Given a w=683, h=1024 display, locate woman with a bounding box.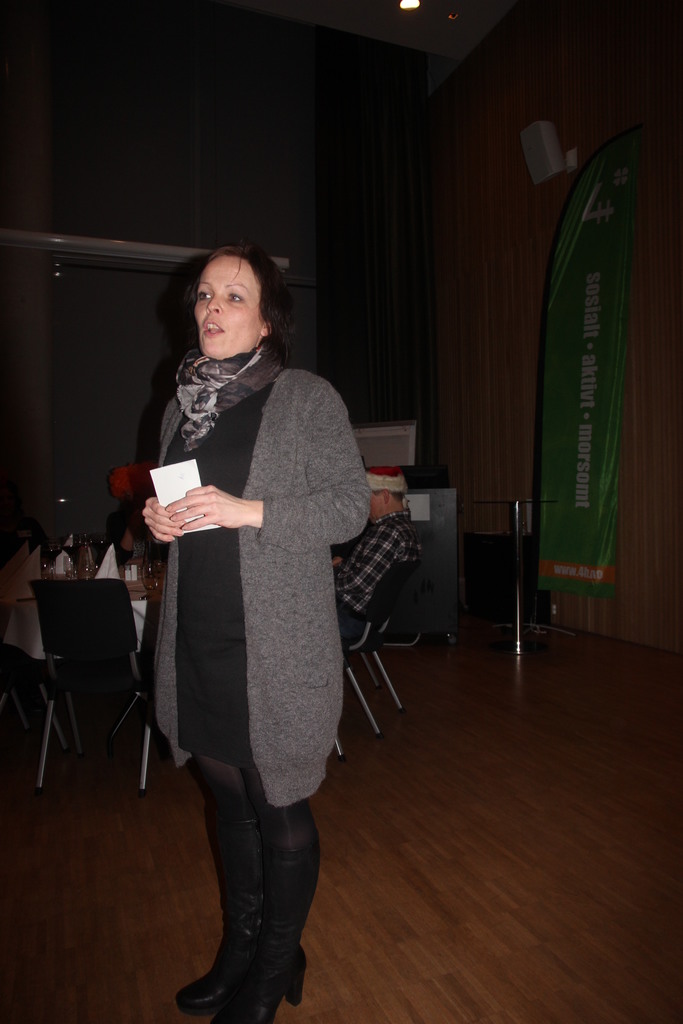
Located: (x1=126, y1=224, x2=369, y2=911).
